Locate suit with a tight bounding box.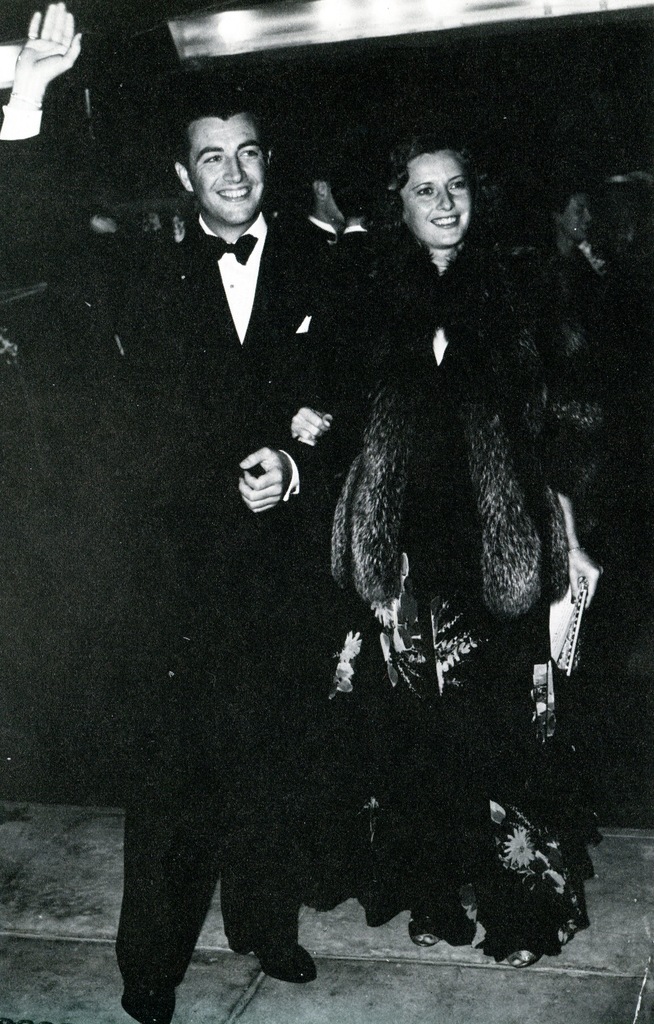
bbox=(129, 208, 365, 993).
